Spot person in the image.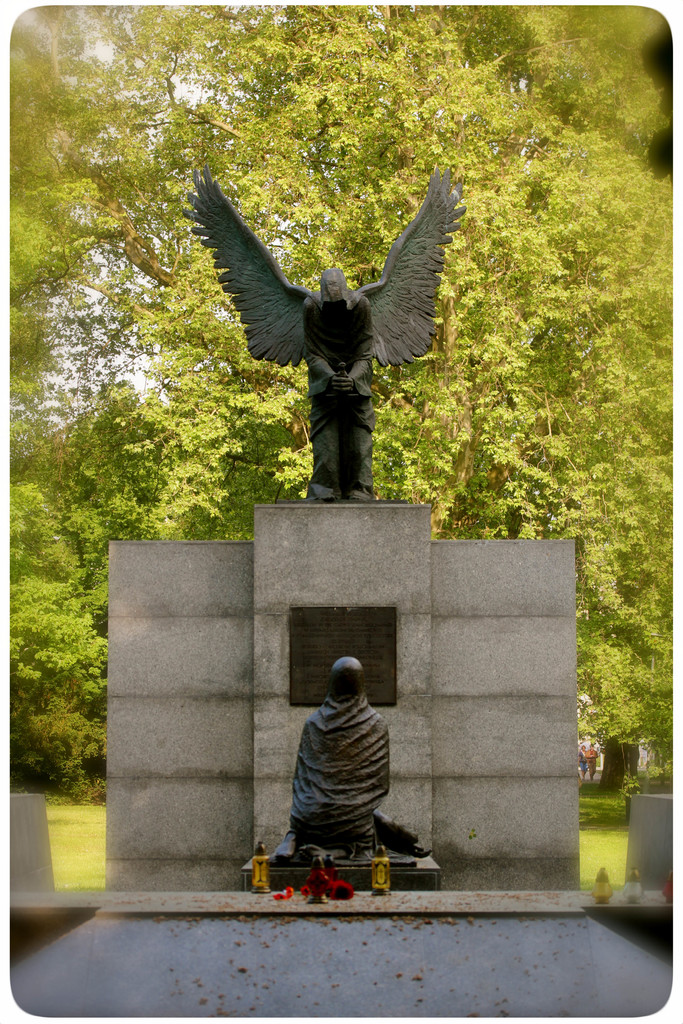
person found at 588 742 598 783.
